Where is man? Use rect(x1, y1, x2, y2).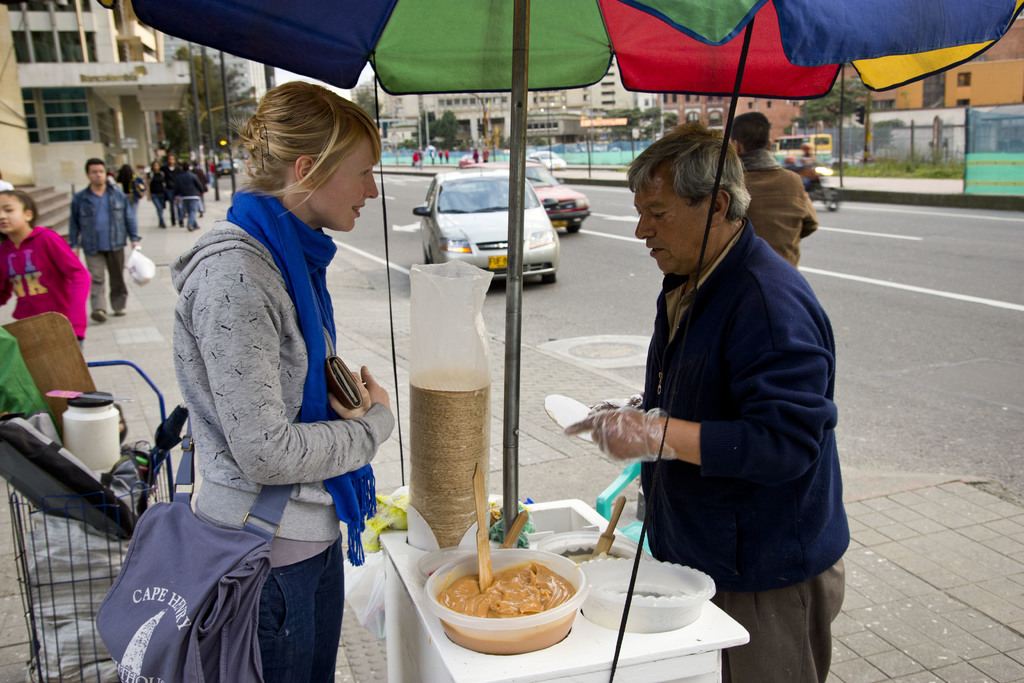
rect(723, 112, 819, 268).
